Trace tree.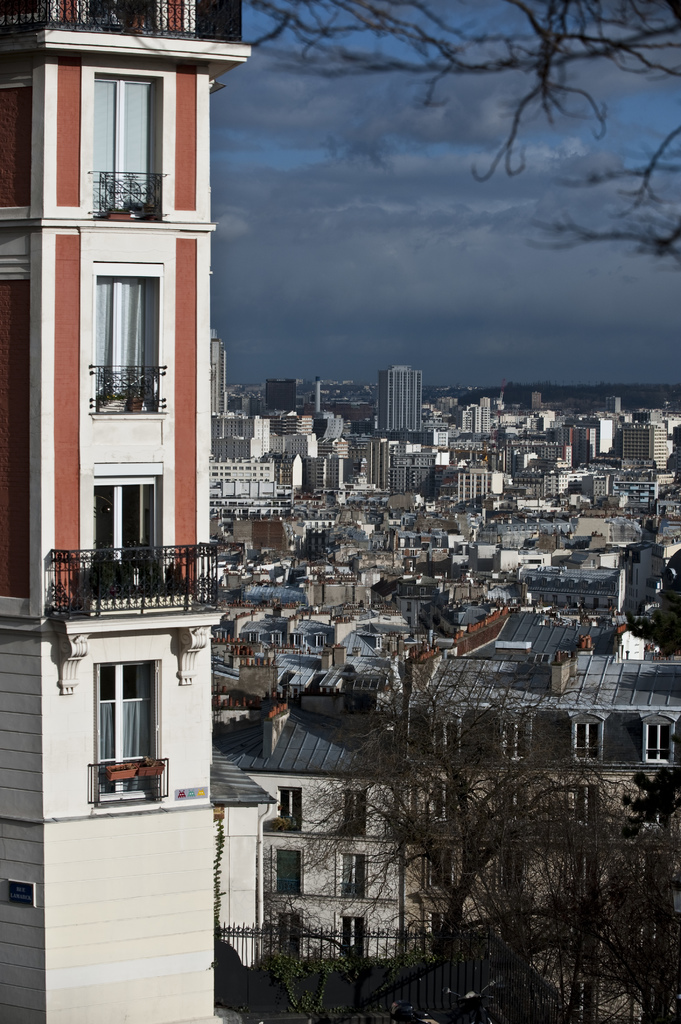
Traced to 245, 0, 680, 271.
